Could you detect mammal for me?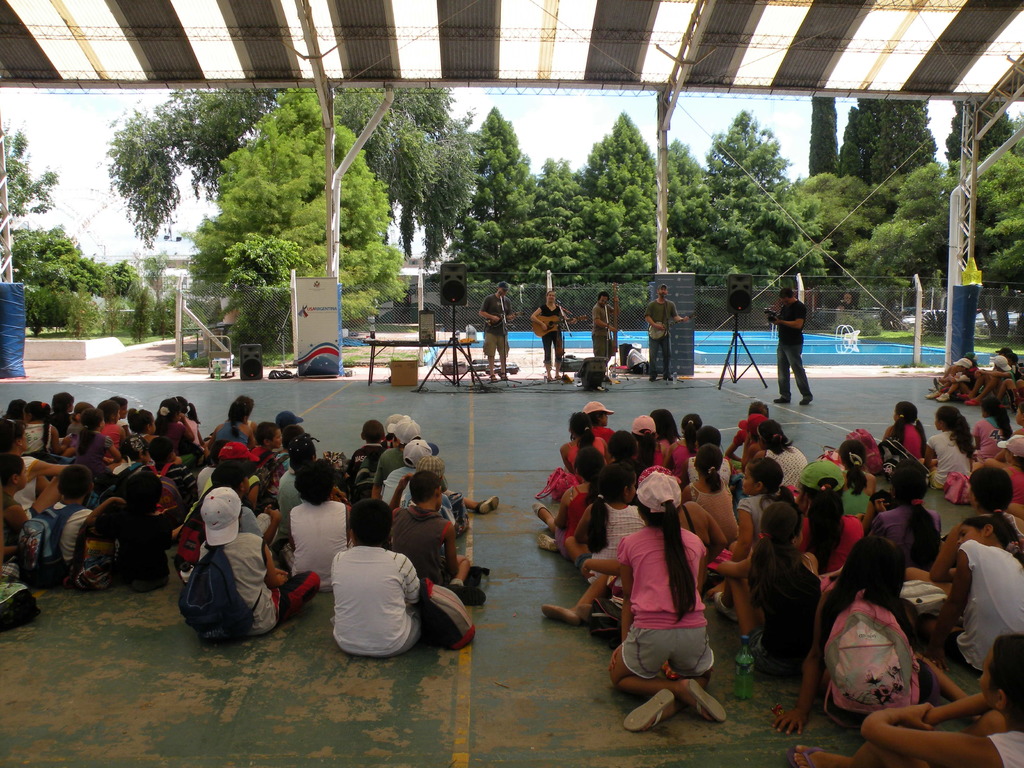
Detection result: (left=589, top=481, right=730, bottom=717).
